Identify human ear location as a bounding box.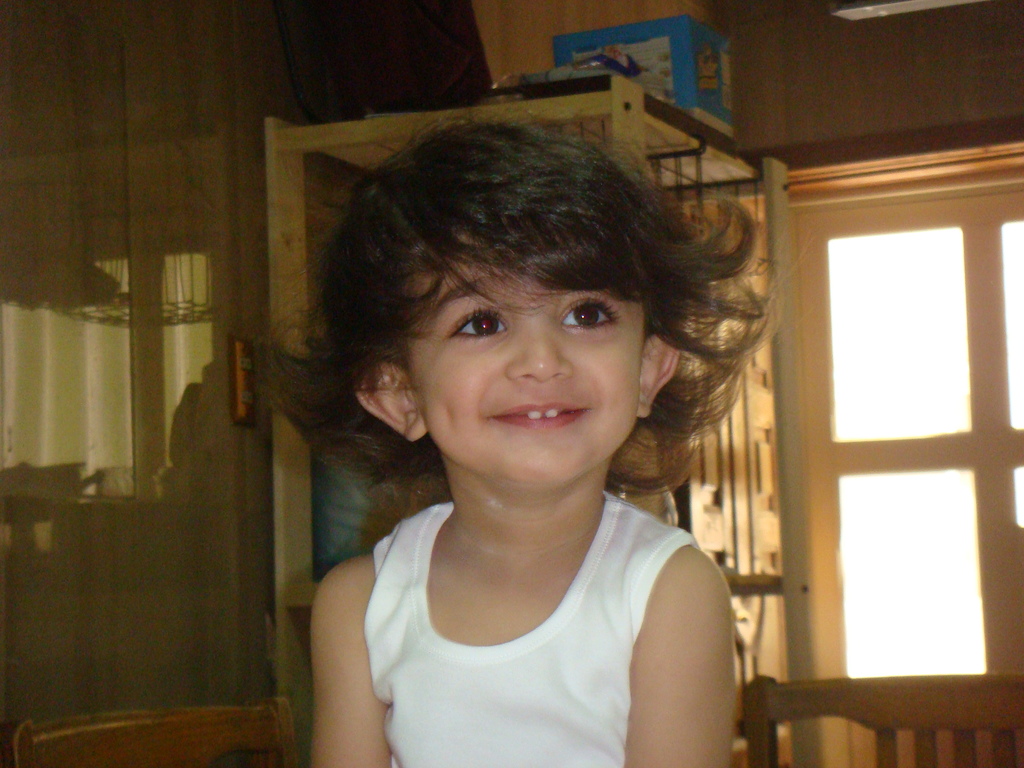
bbox=[351, 360, 428, 445].
